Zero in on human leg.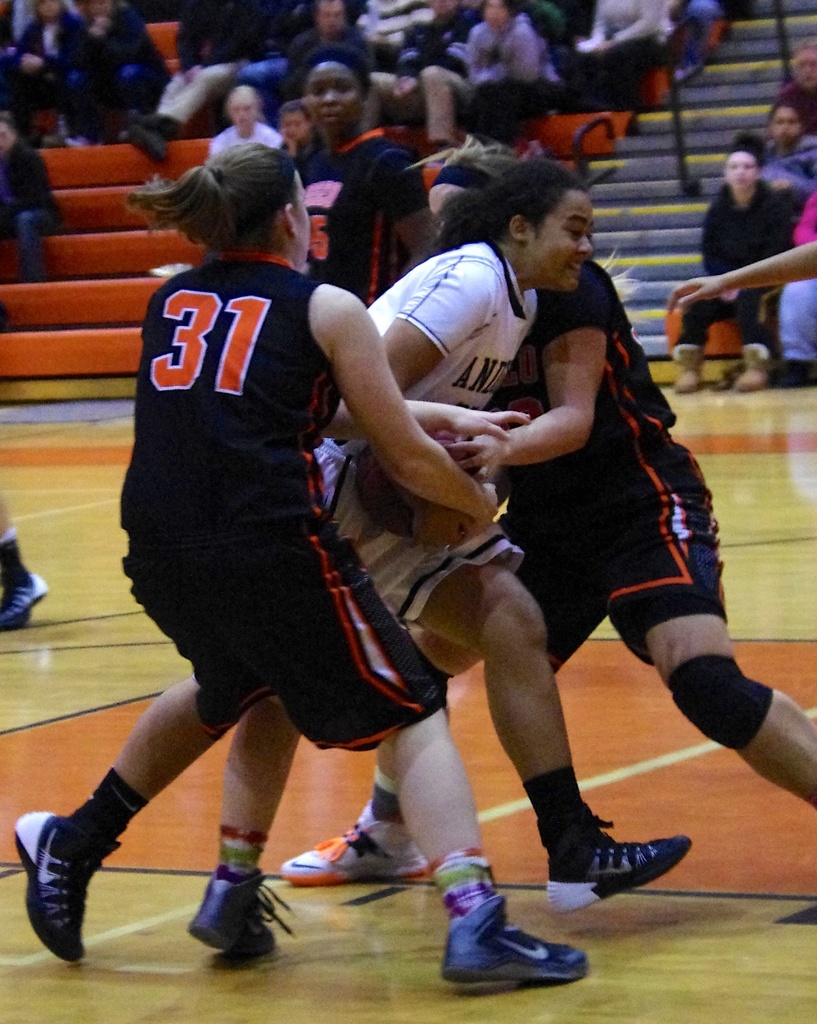
Zeroed in: 409, 559, 695, 915.
